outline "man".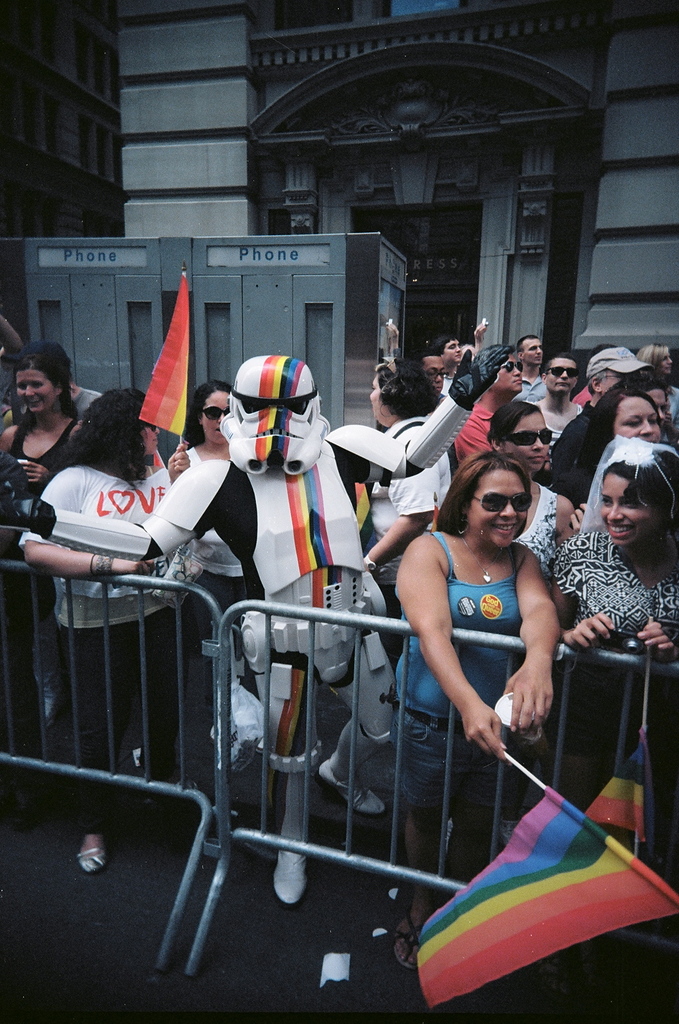
Outline: (3,340,105,422).
